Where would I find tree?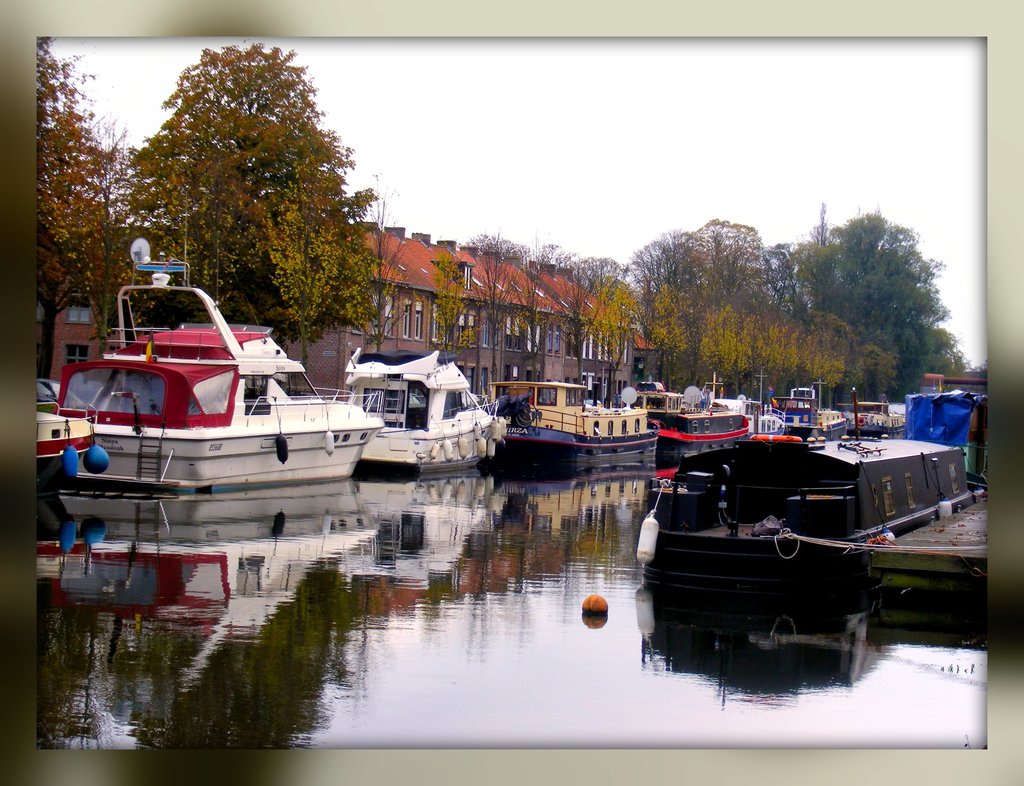
At (264, 196, 351, 376).
